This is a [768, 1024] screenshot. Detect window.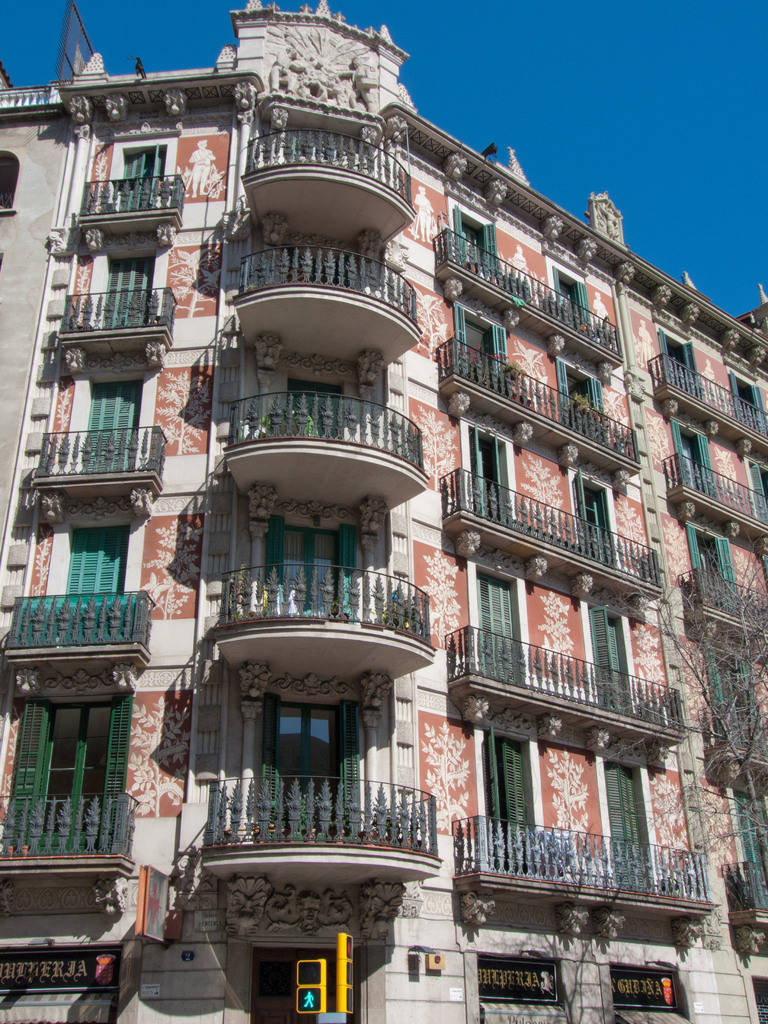
rect(577, 741, 670, 908).
